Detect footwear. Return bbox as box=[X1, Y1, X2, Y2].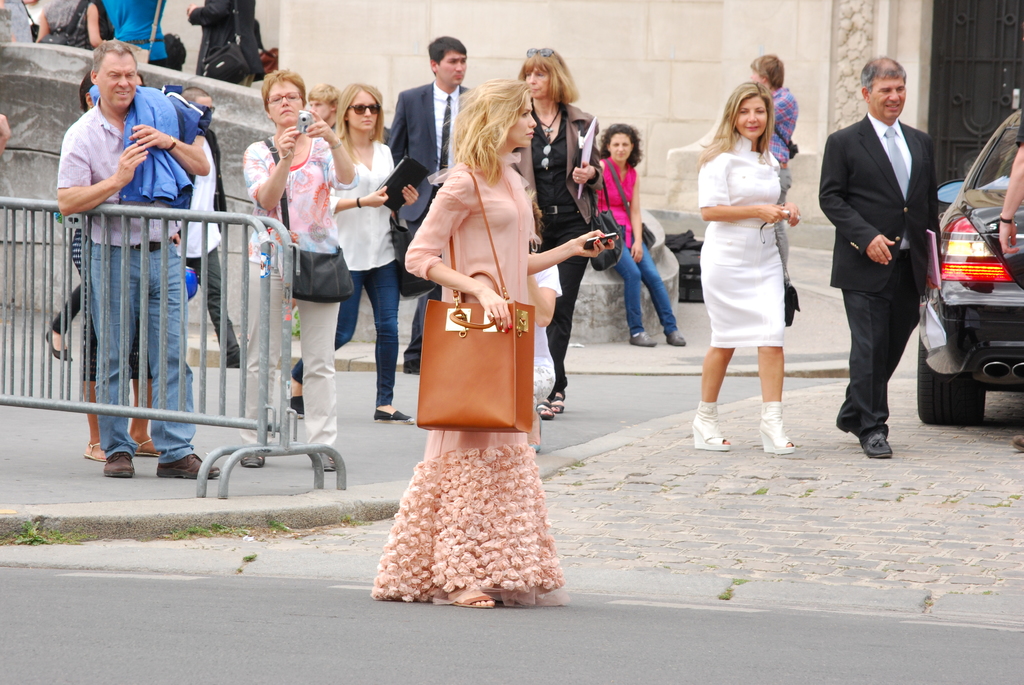
box=[47, 332, 76, 363].
